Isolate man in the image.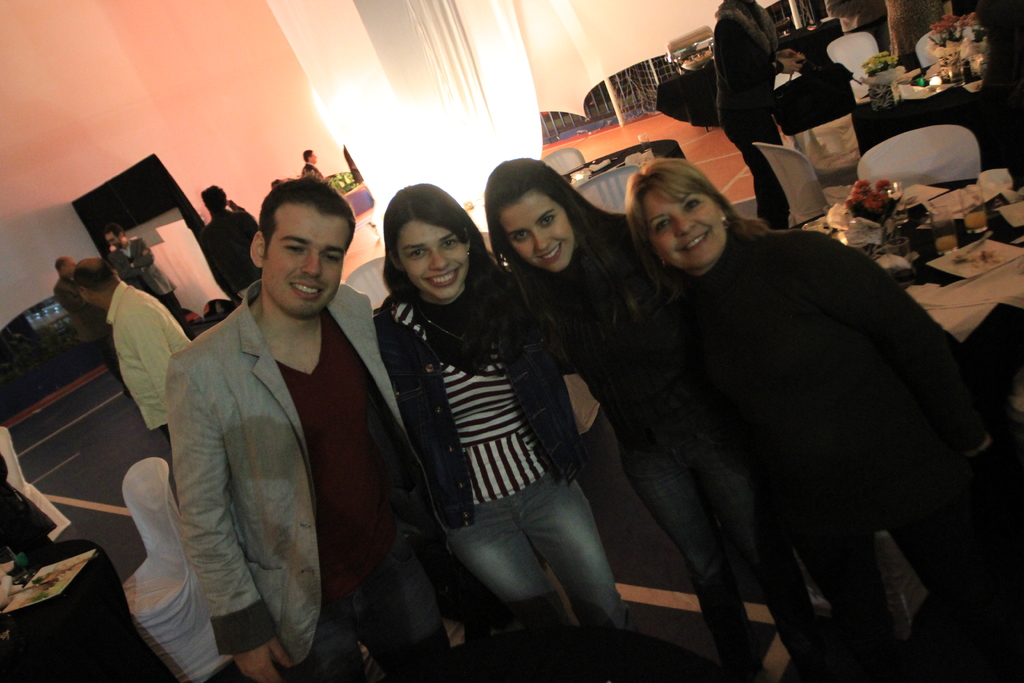
Isolated region: (x1=822, y1=0, x2=890, y2=29).
